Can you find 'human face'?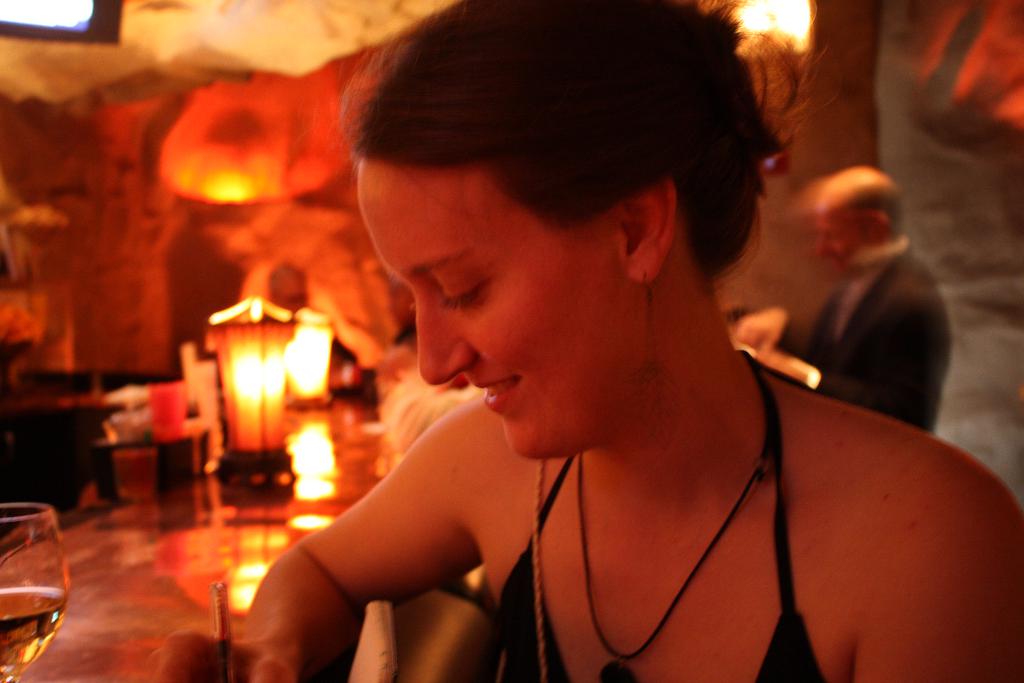
Yes, bounding box: detection(358, 154, 615, 461).
